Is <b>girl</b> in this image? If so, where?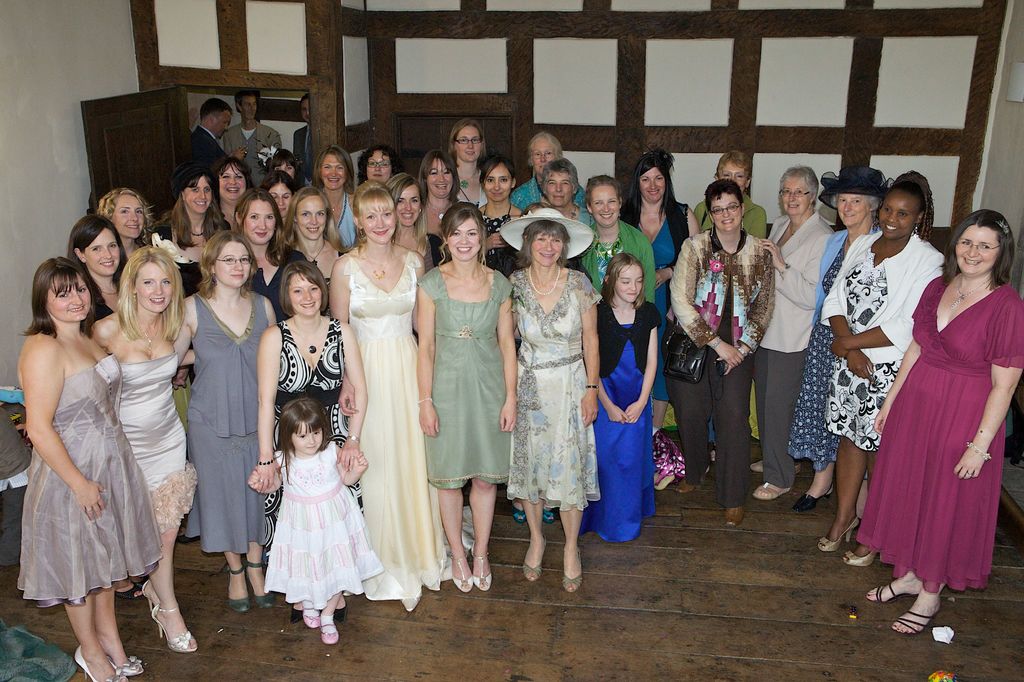
Yes, at <box>83,247,202,651</box>.
